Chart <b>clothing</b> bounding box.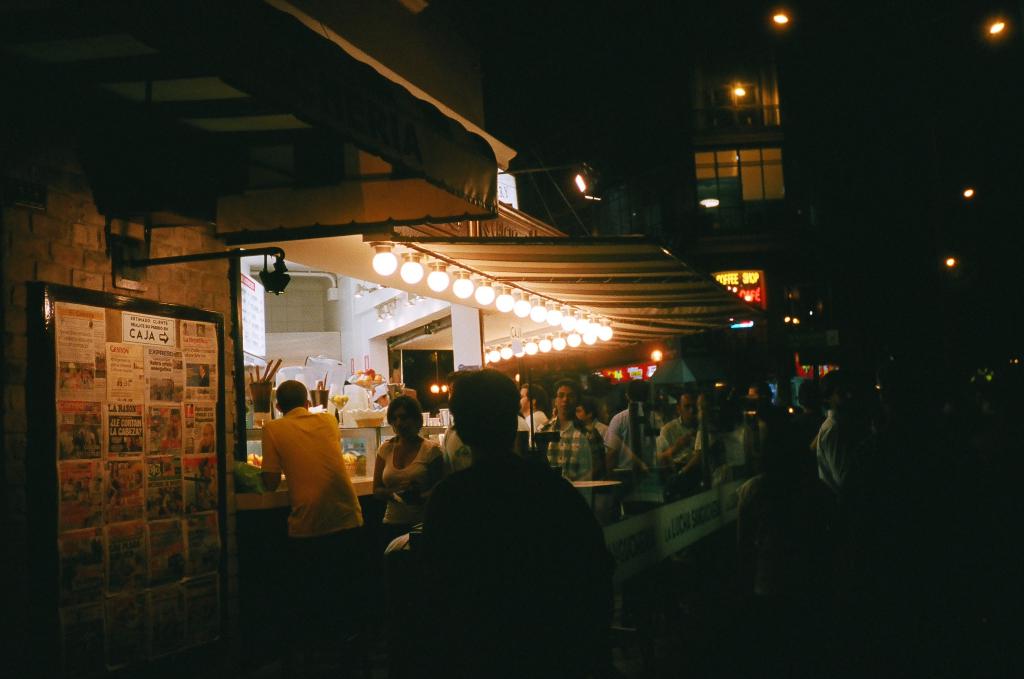
Charted: bbox=(163, 431, 181, 446).
